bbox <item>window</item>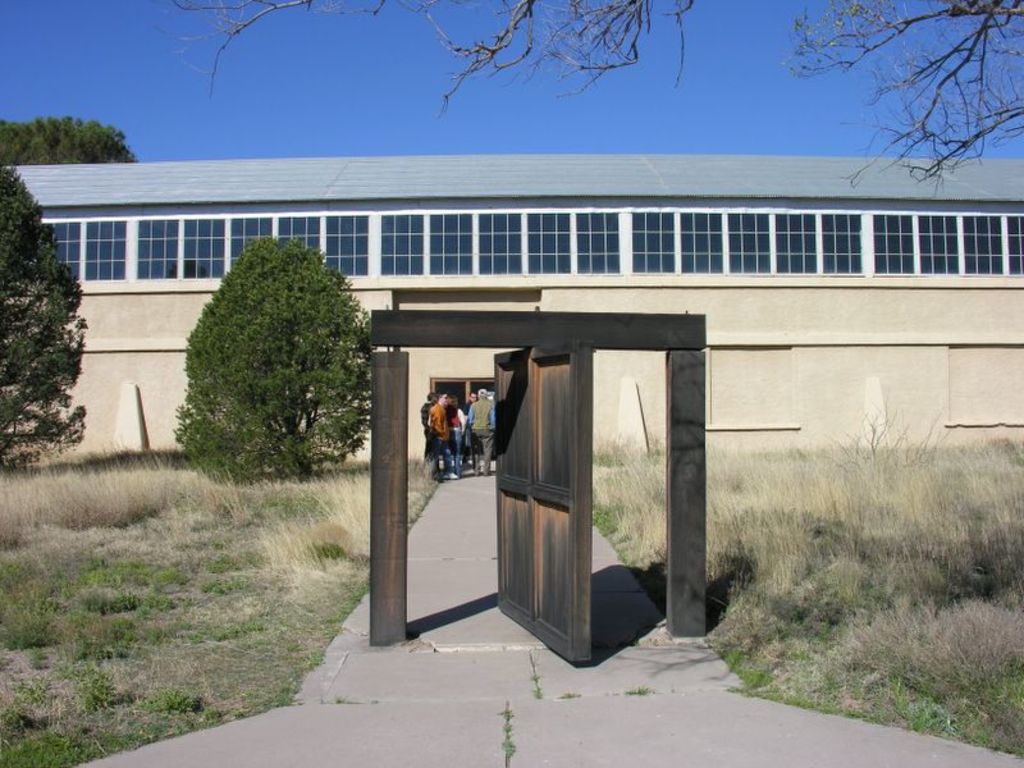
x1=180 y1=220 x2=225 y2=278
